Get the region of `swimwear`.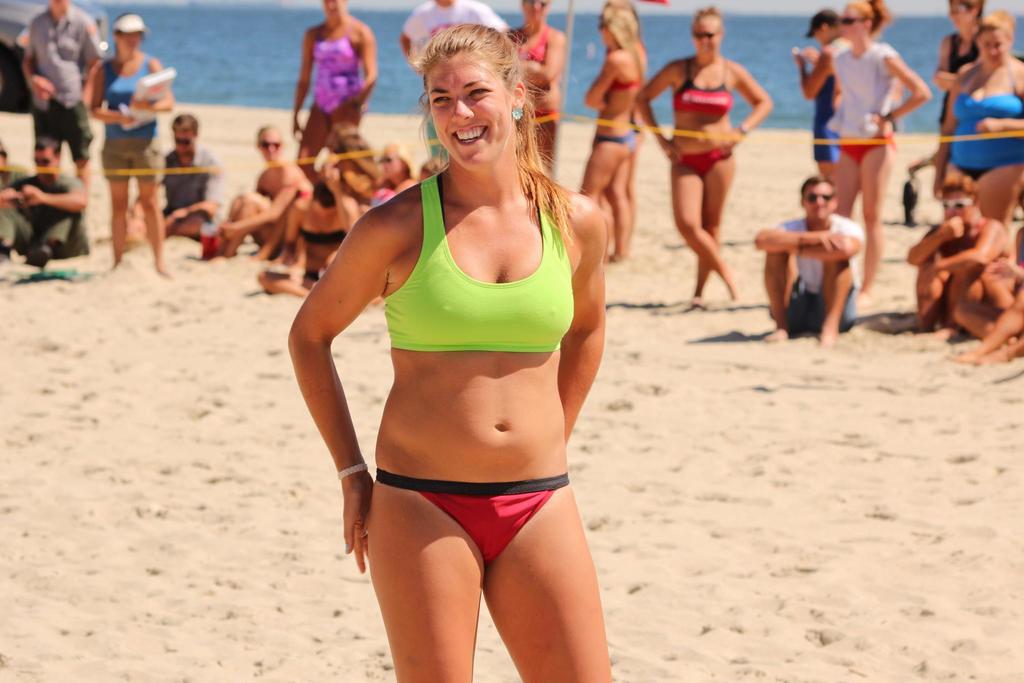
[939,32,984,131].
